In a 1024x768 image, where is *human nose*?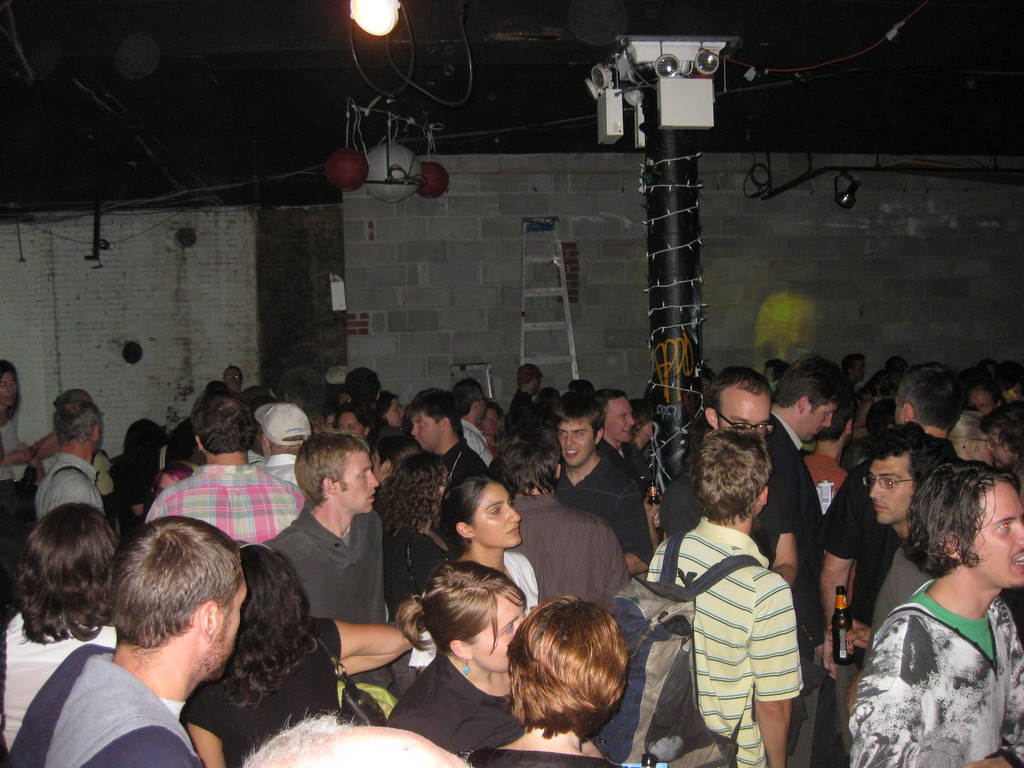
select_region(506, 505, 521, 525).
